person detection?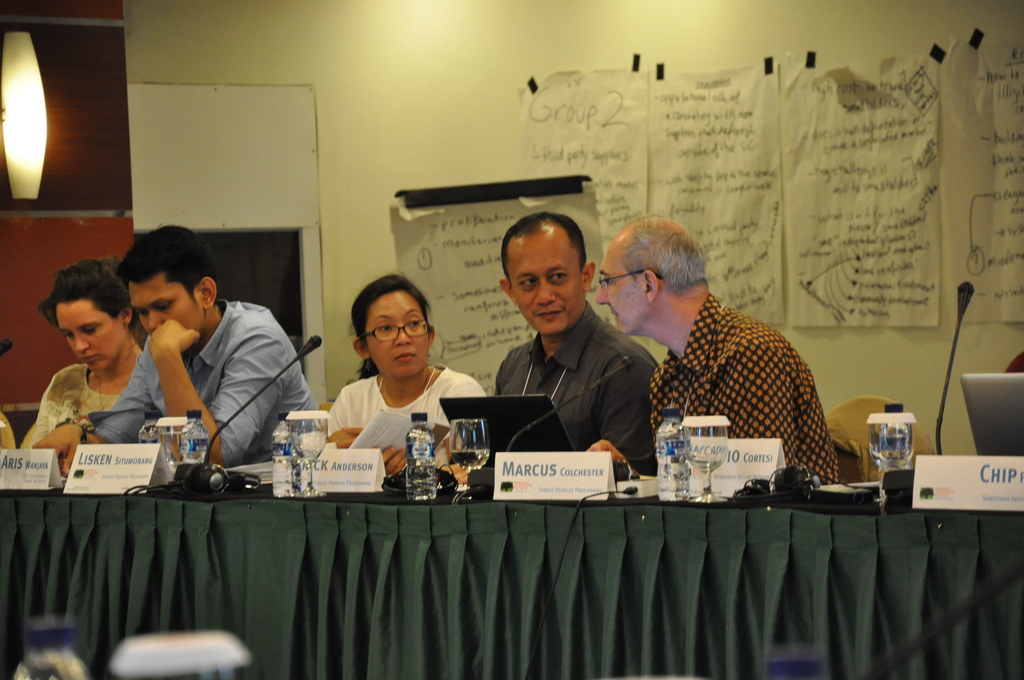
region(593, 211, 845, 483)
